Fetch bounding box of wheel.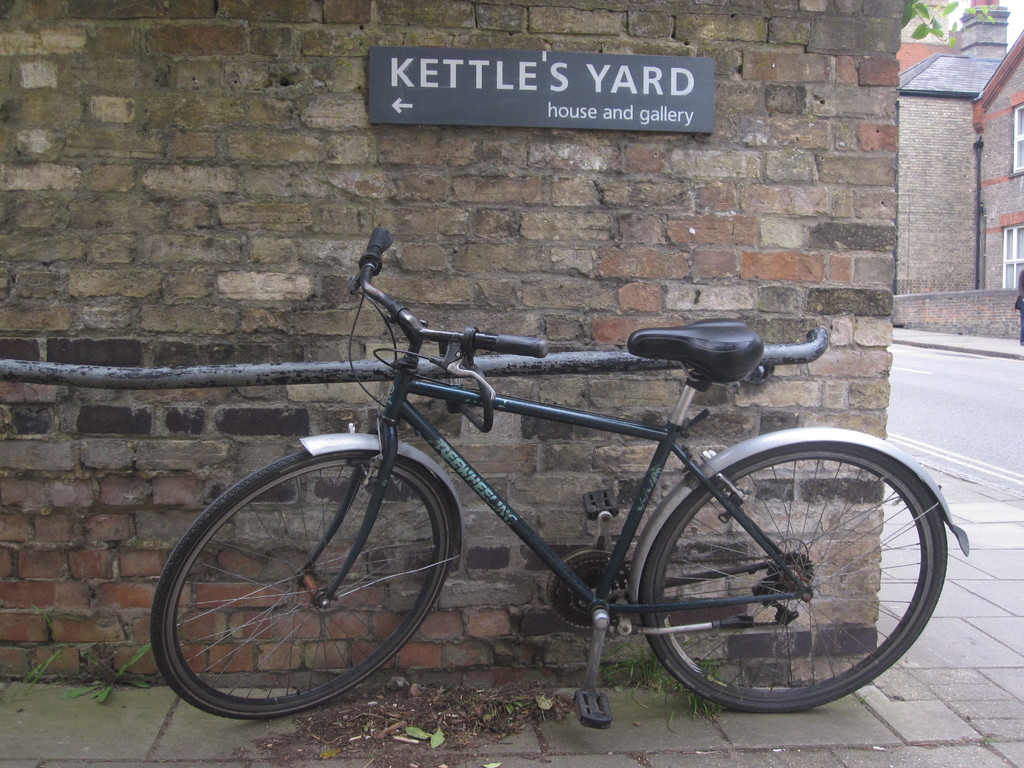
Bbox: <bbox>150, 447, 451, 717</bbox>.
